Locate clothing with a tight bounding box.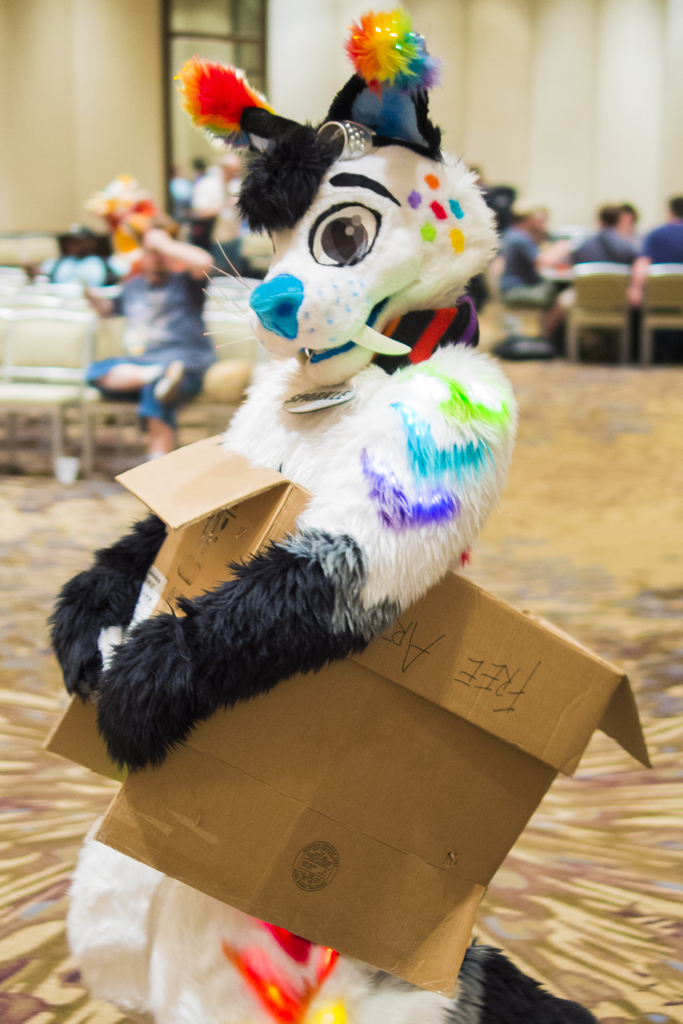
(x1=85, y1=268, x2=215, y2=423).
